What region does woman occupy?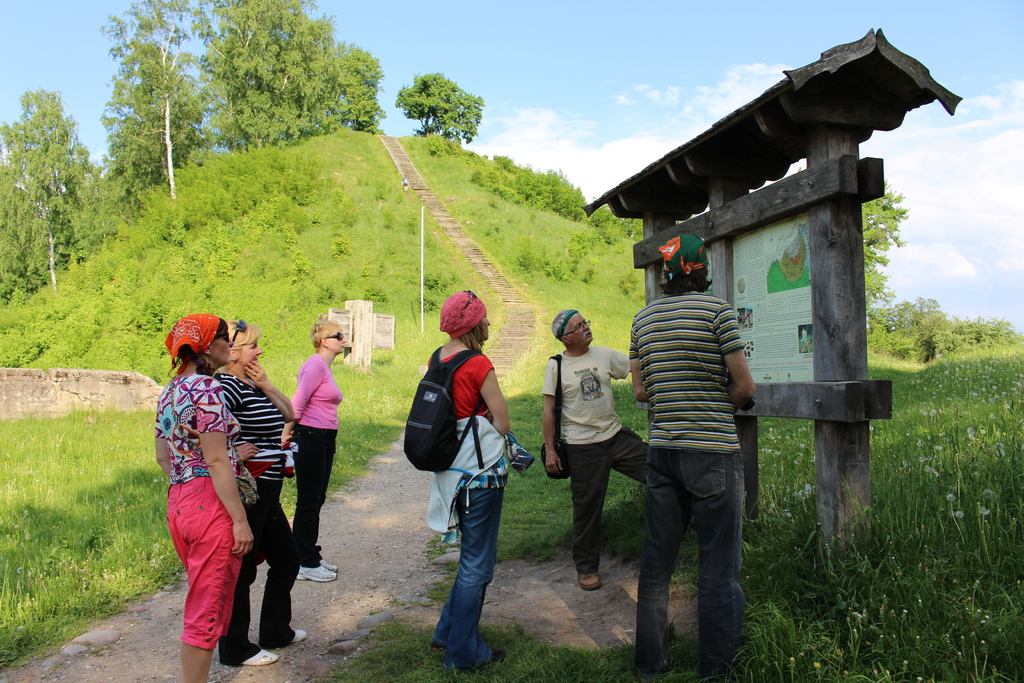
bbox(216, 315, 309, 662).
